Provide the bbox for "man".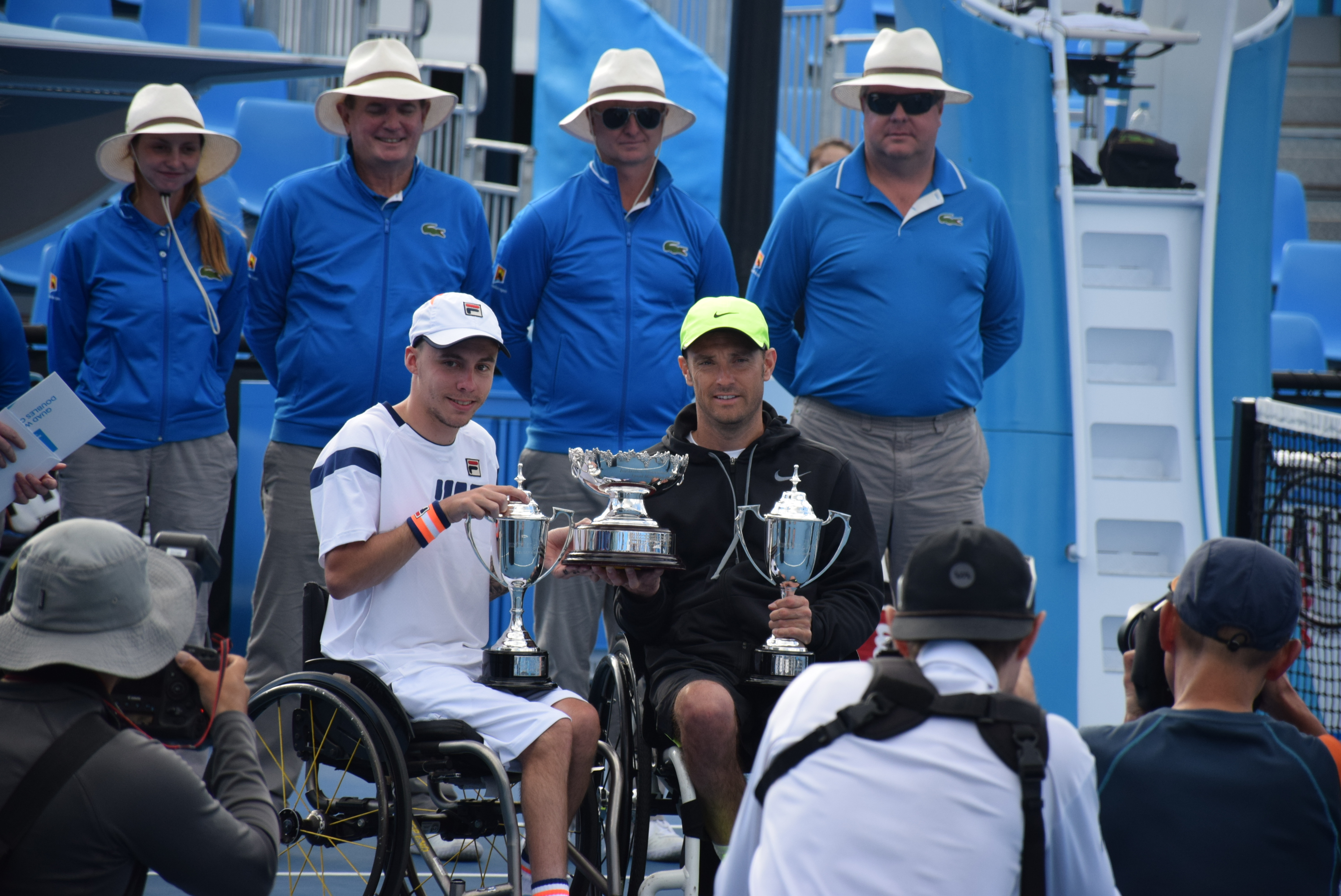
detection(264, 129, 400, 389).
